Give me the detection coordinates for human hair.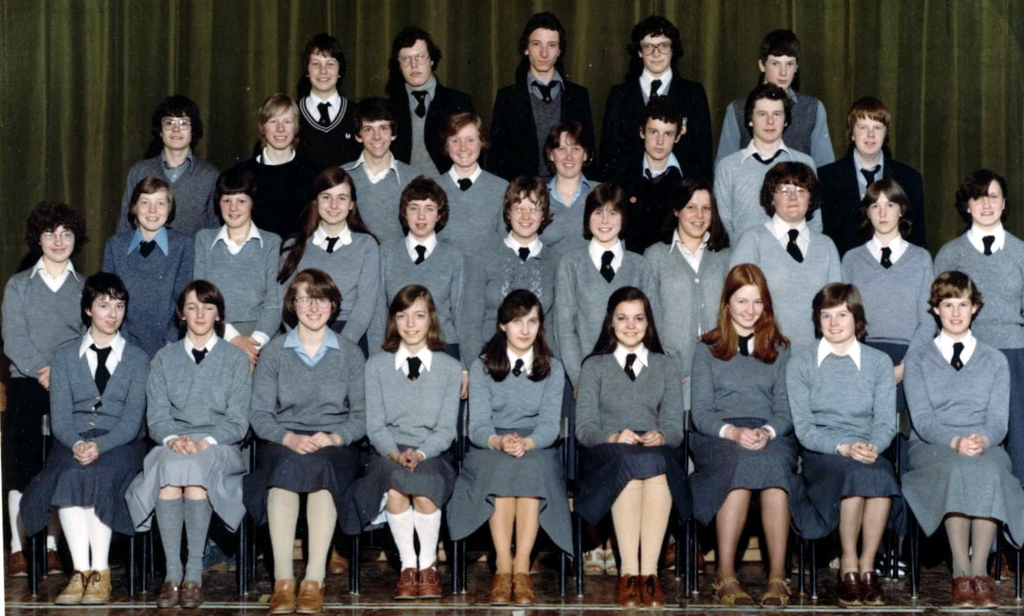
region(722, 269, 793, 367).
